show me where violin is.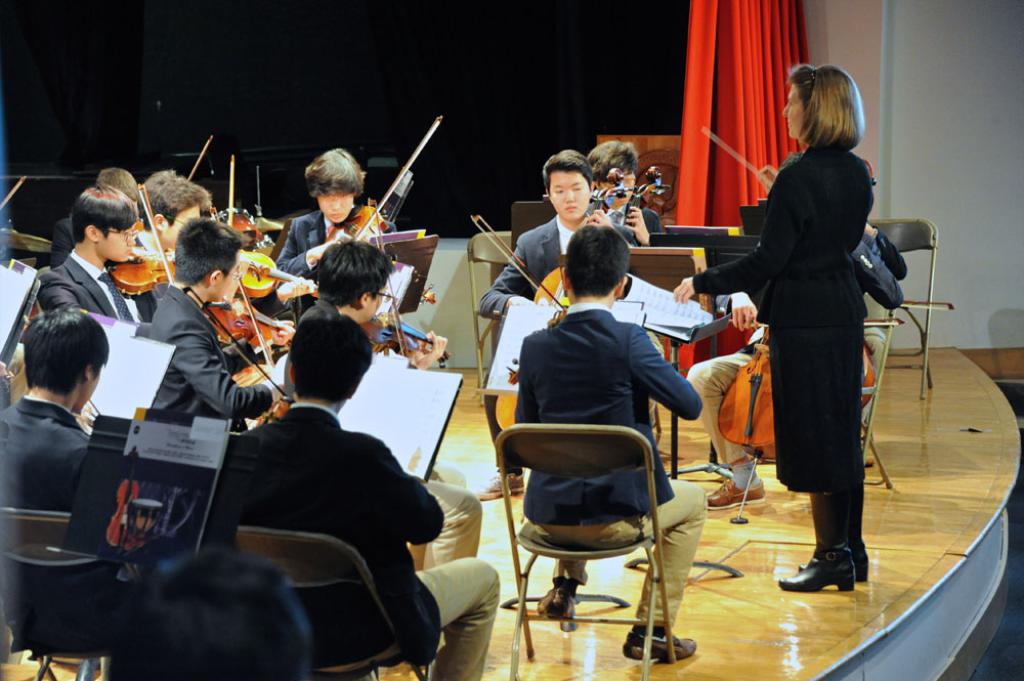
violin is at box(226, 151, 315, 303).
